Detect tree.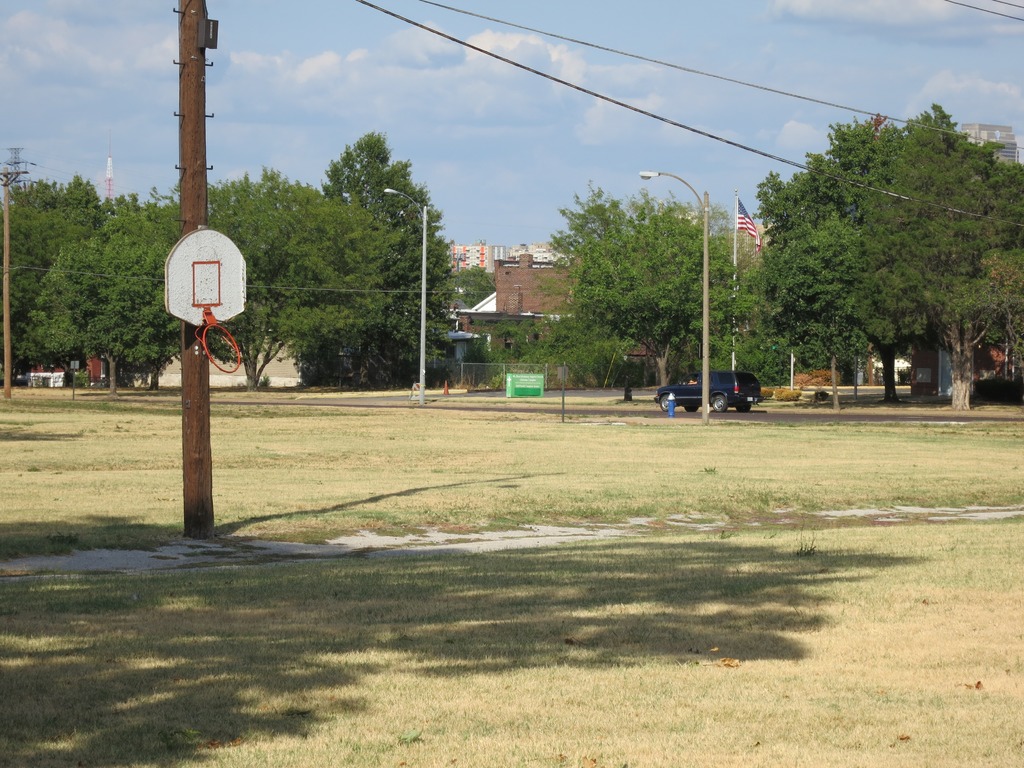
Detected at [859, 213, 1023, 419].
